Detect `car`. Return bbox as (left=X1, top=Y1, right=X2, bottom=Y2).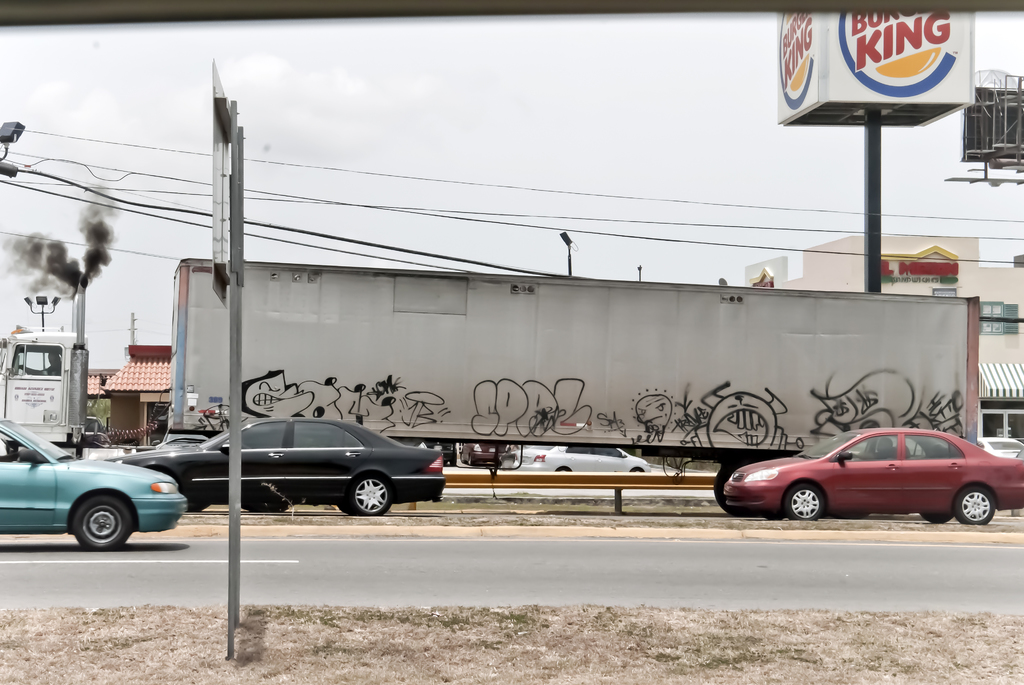
(left=0, top=417, right=185, bottom=552).
